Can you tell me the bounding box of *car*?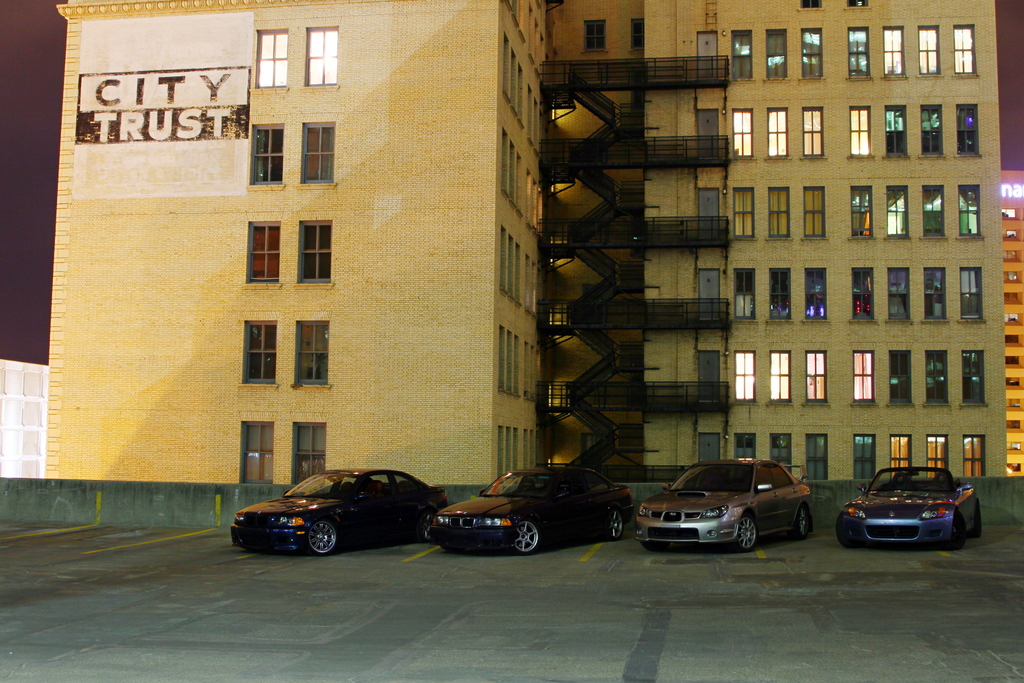
[838, 459, 981, 551].
